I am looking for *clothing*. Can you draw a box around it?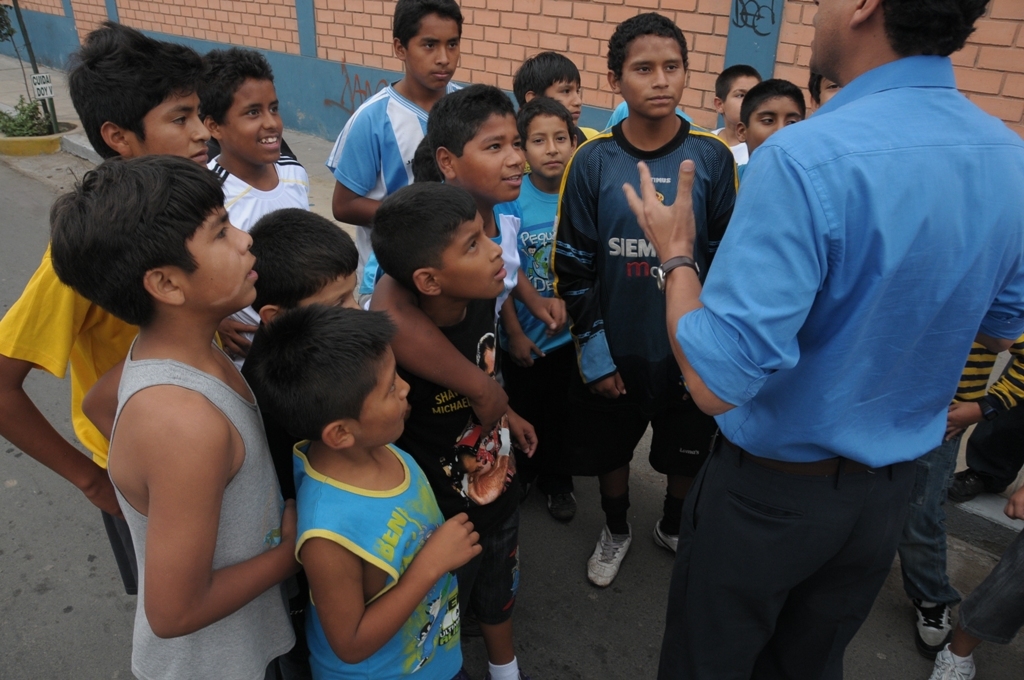
Sure, the bounding box is bbox(673, 0, 1000, 649).
